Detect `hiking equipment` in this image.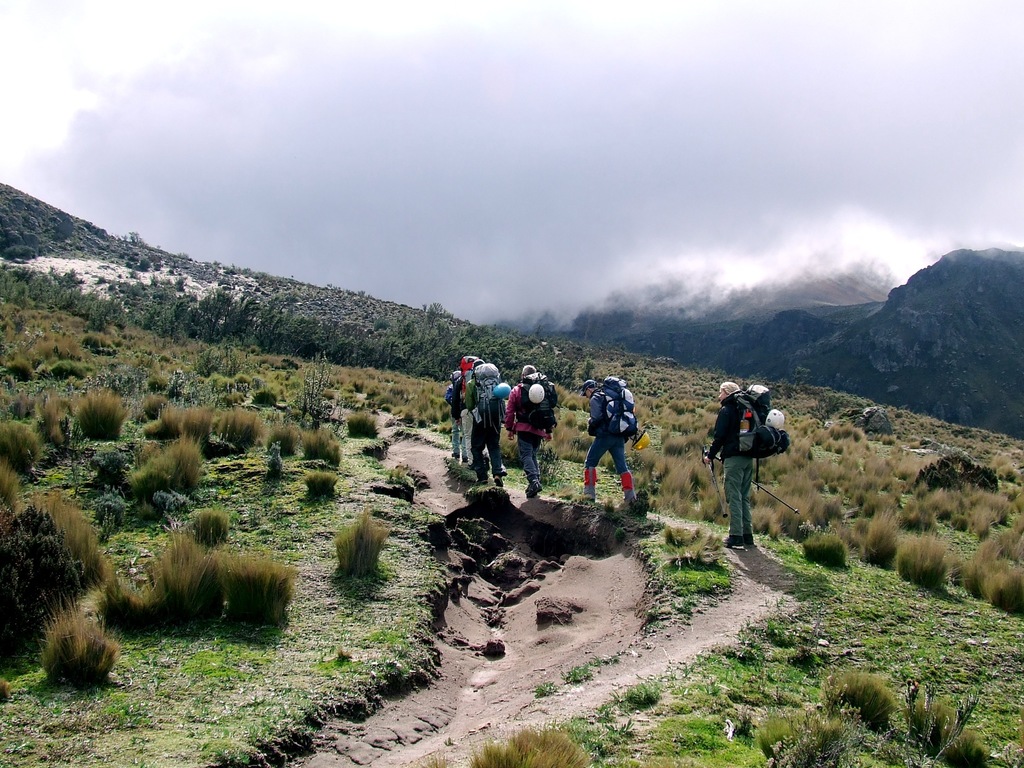
Detection: bbox=(524, 481, 538, 499).
